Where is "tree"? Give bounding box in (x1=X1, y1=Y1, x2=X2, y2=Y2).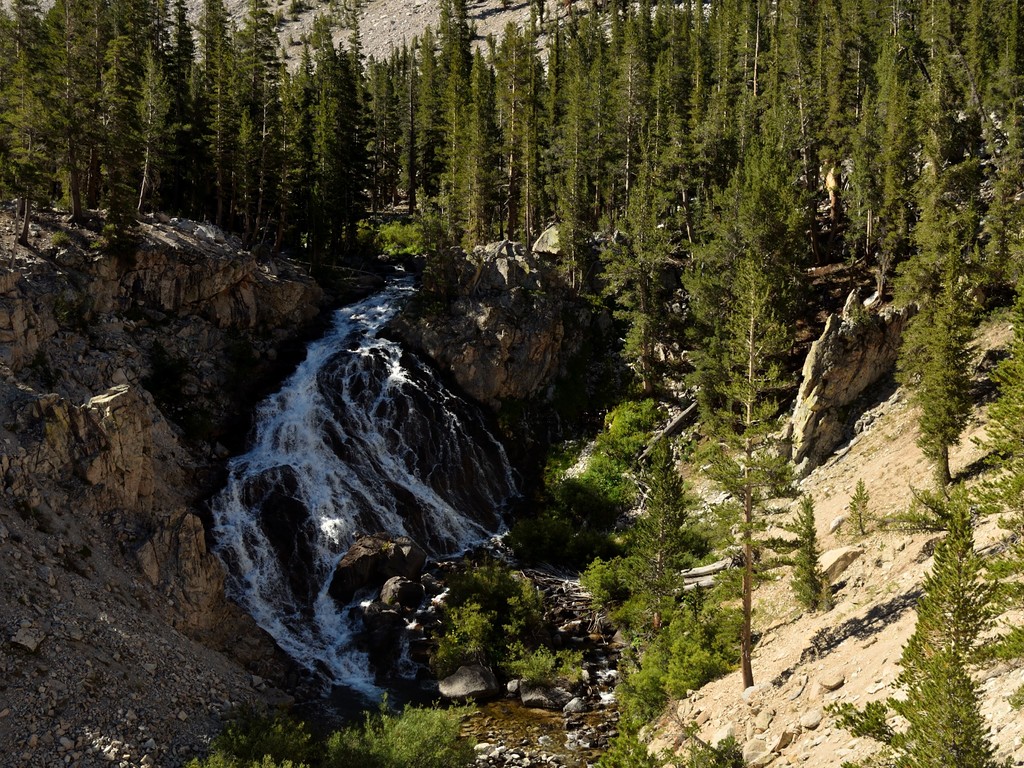
(x1=973, y1=321, x2=1023, y2=576).
